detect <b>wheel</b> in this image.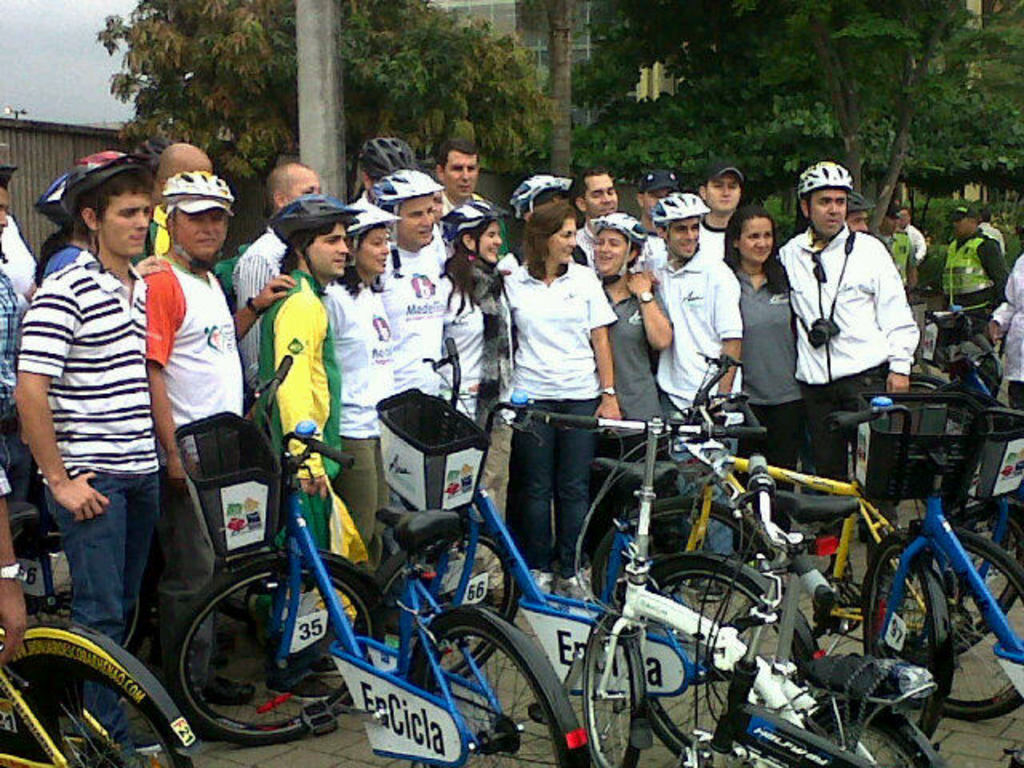
Detection: {"left": 584, "top": 610, "right": 643, "bottom": 766}.
